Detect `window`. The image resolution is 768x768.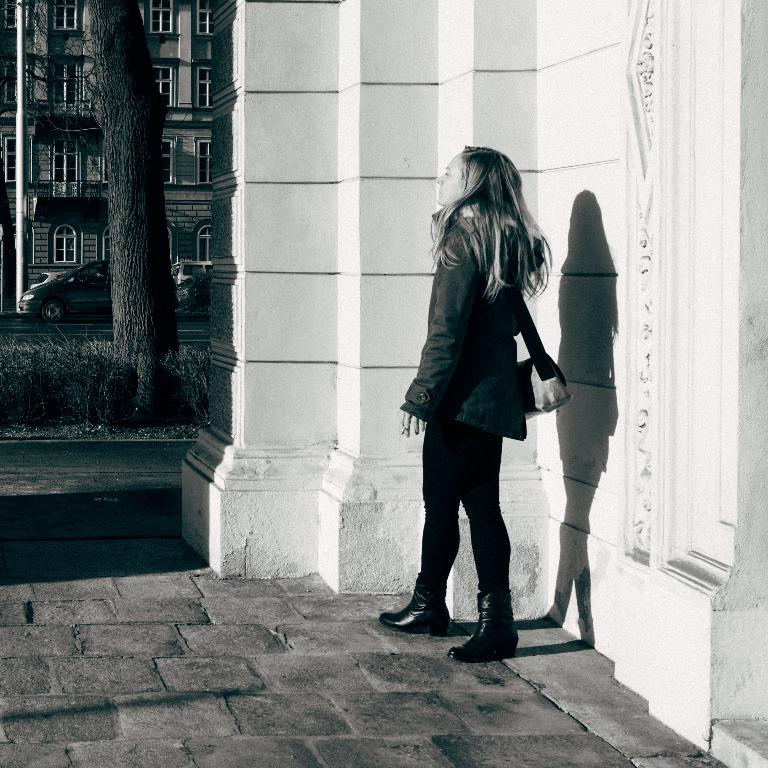
(97,231,110,265).
